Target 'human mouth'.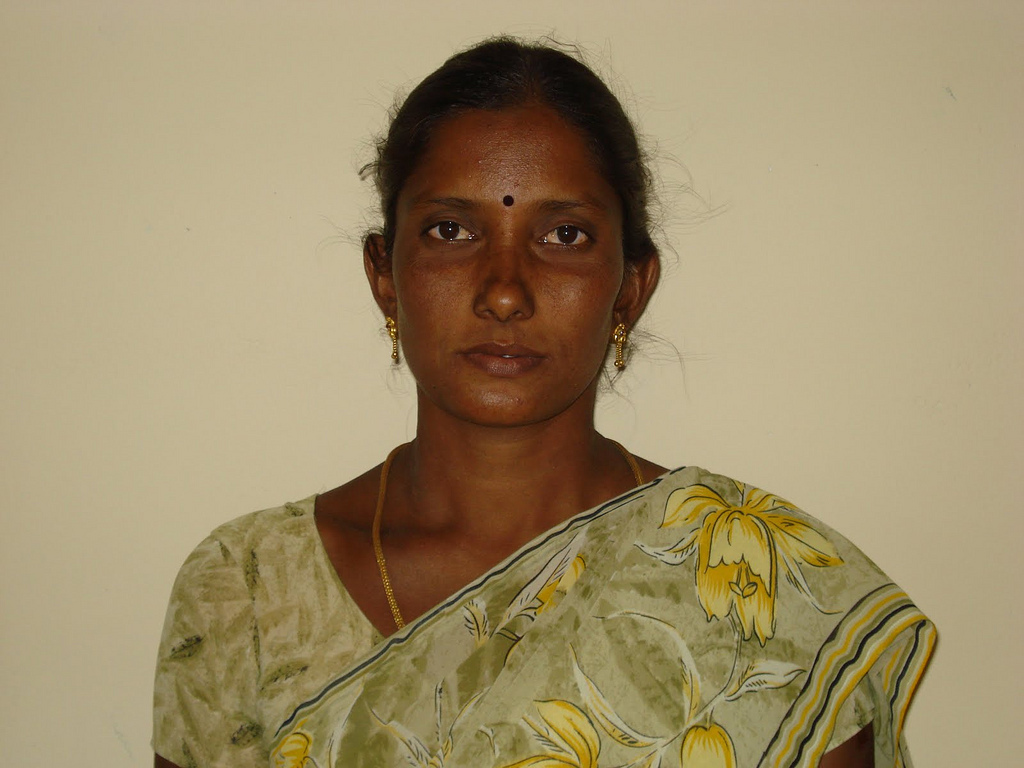
Target region: [460, 341, 542, 380].
